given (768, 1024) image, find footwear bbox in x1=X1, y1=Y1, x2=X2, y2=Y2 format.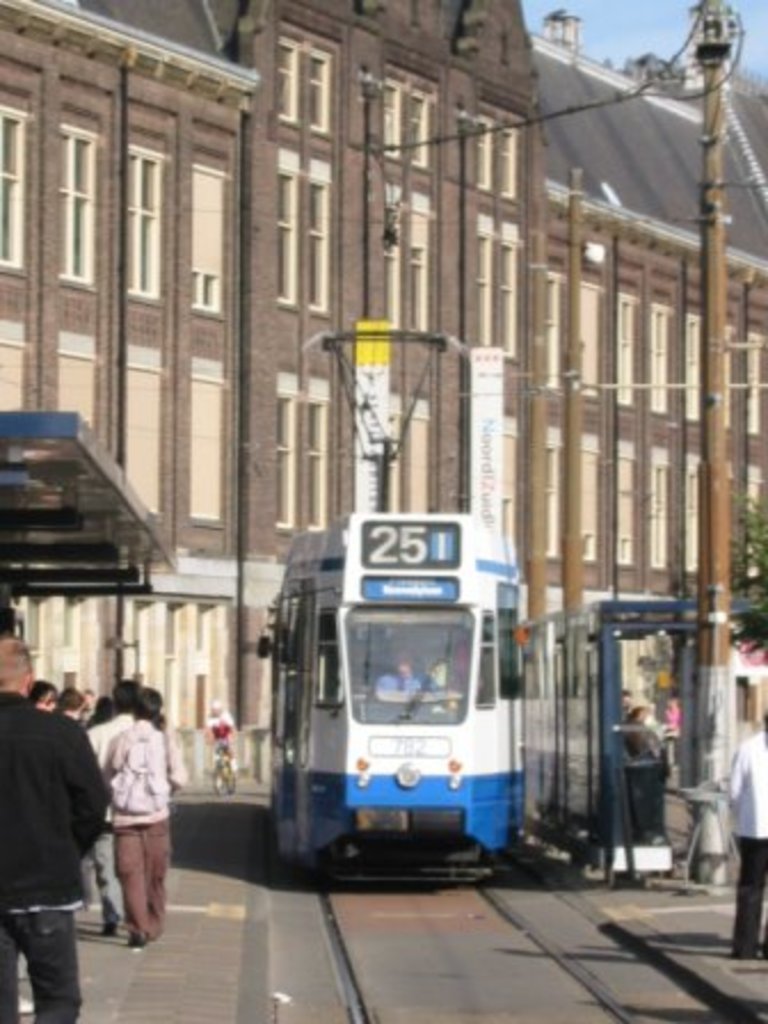
x1=103, y1=919, x2=130, y2=937.
